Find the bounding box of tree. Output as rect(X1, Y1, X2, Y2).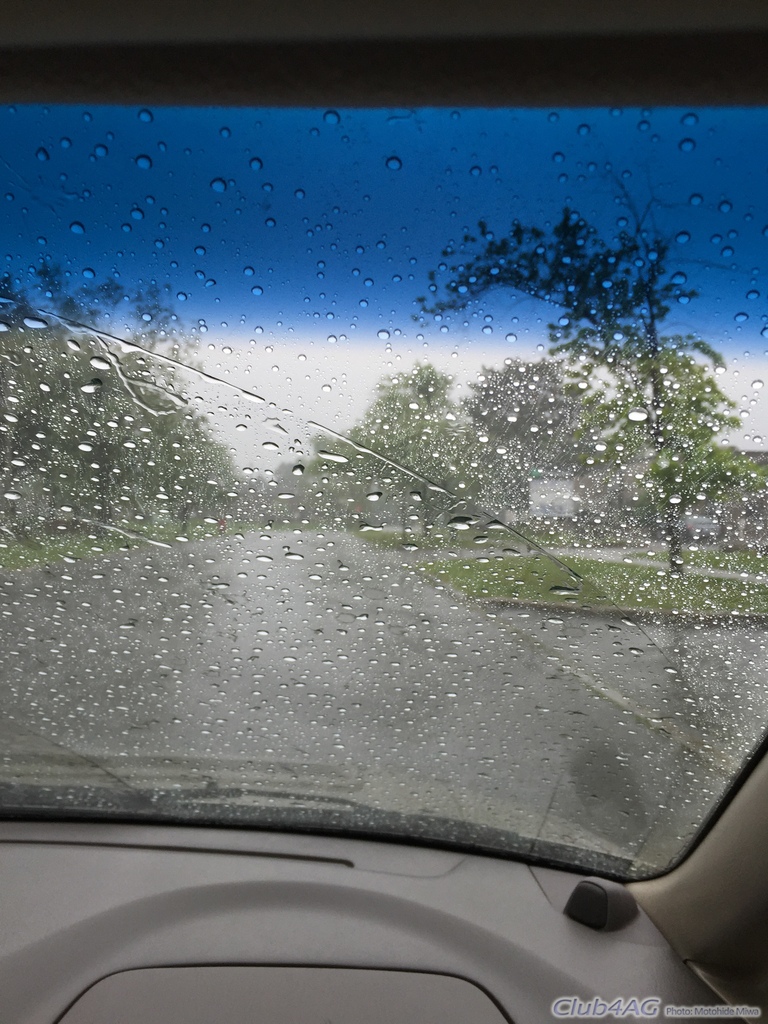
rect(0, 259, 247, 588).
